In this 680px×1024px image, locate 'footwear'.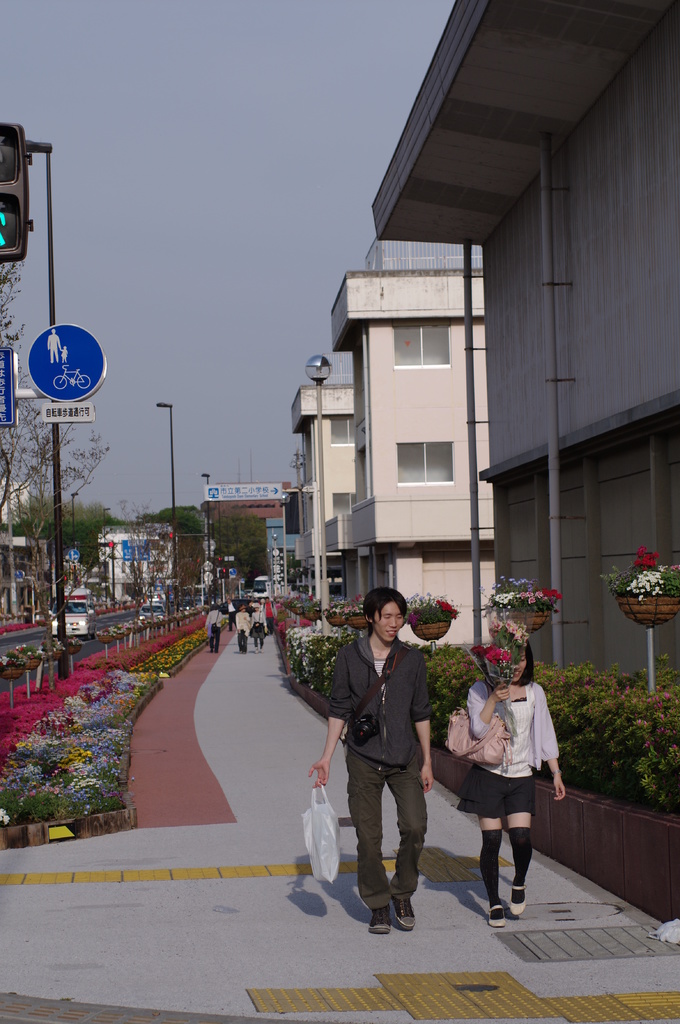
Bounding box: region(509, 886, 530, 915).
